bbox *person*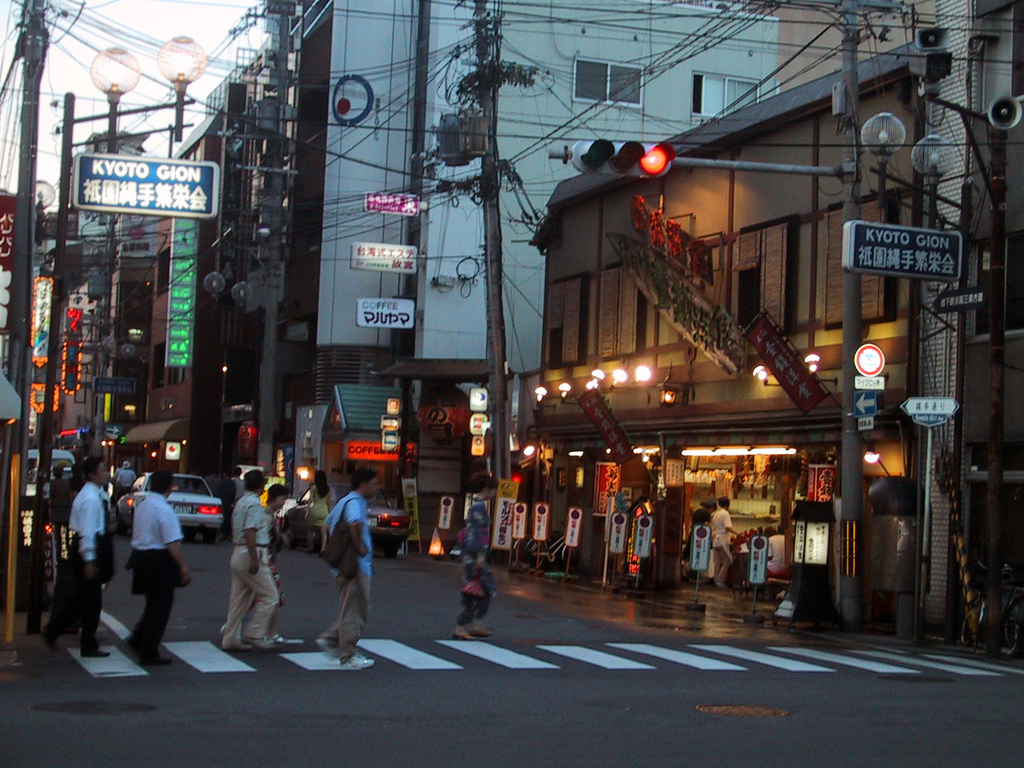
bbox(447, 465, 496, 643)
